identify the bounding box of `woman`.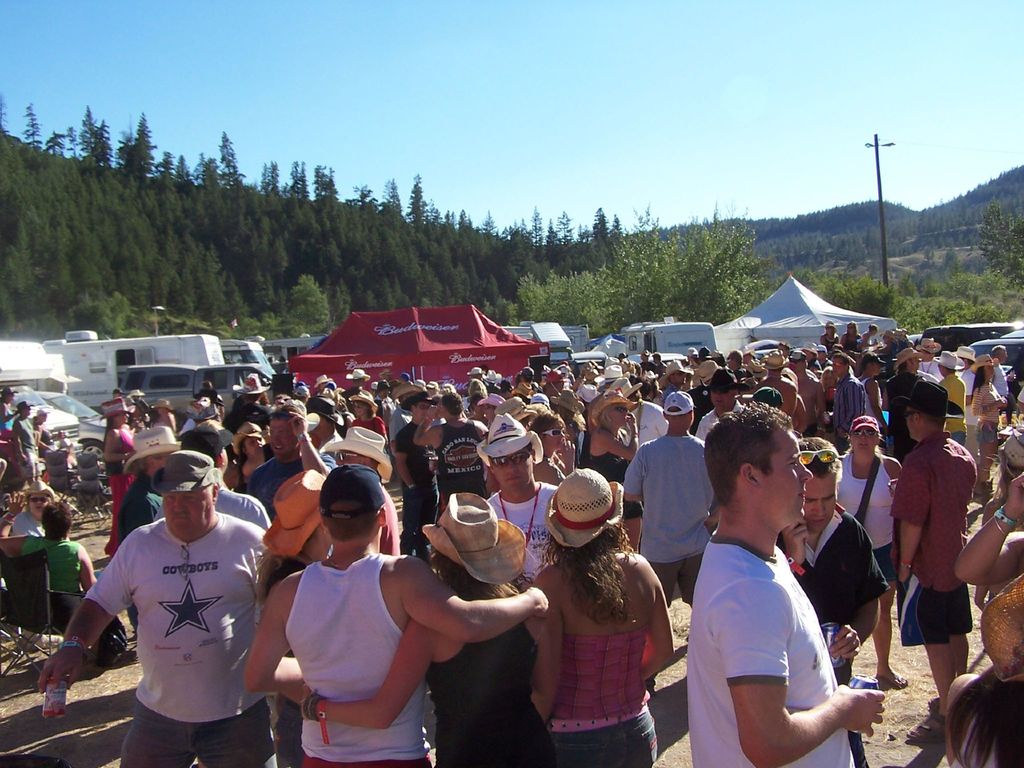
(150, 399, 173, 433).
